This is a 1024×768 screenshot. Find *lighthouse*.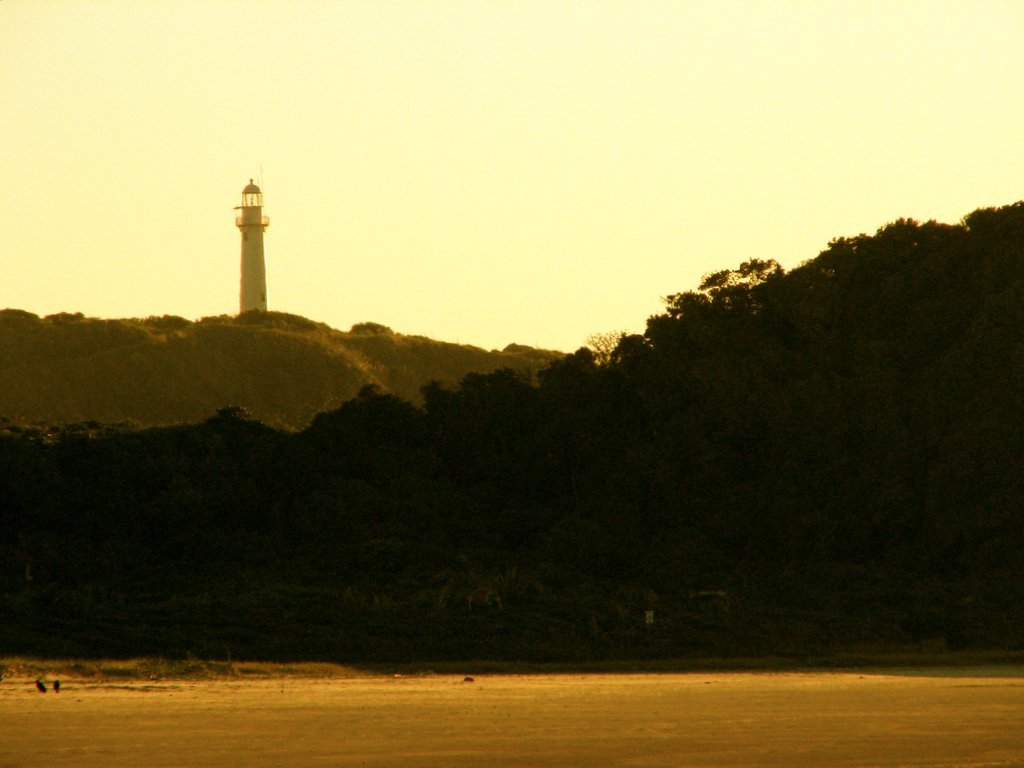
Bounding box: crop(230, 168, 268, 310).
